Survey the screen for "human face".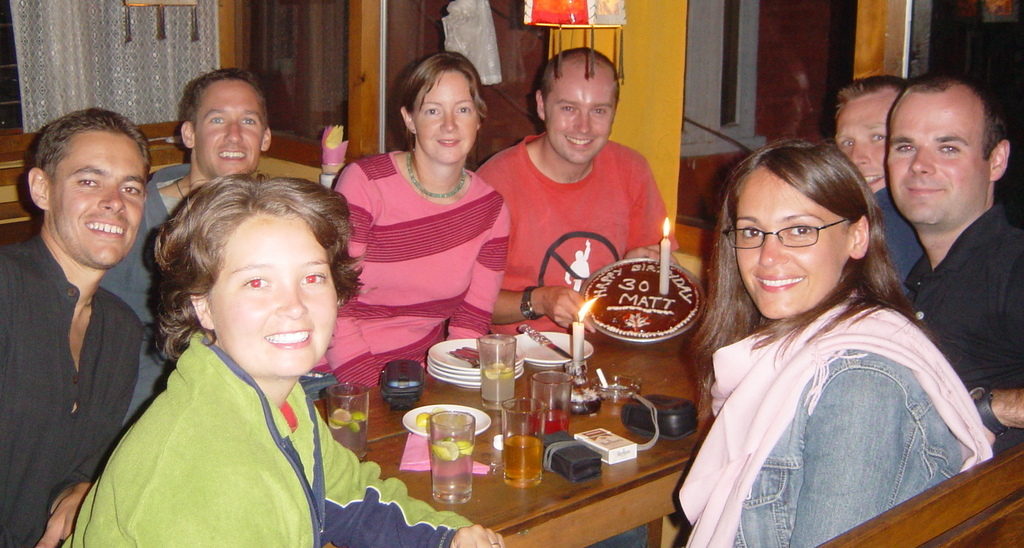
Survey found: <bbox>207, 218, 342, 377</bbox>.
